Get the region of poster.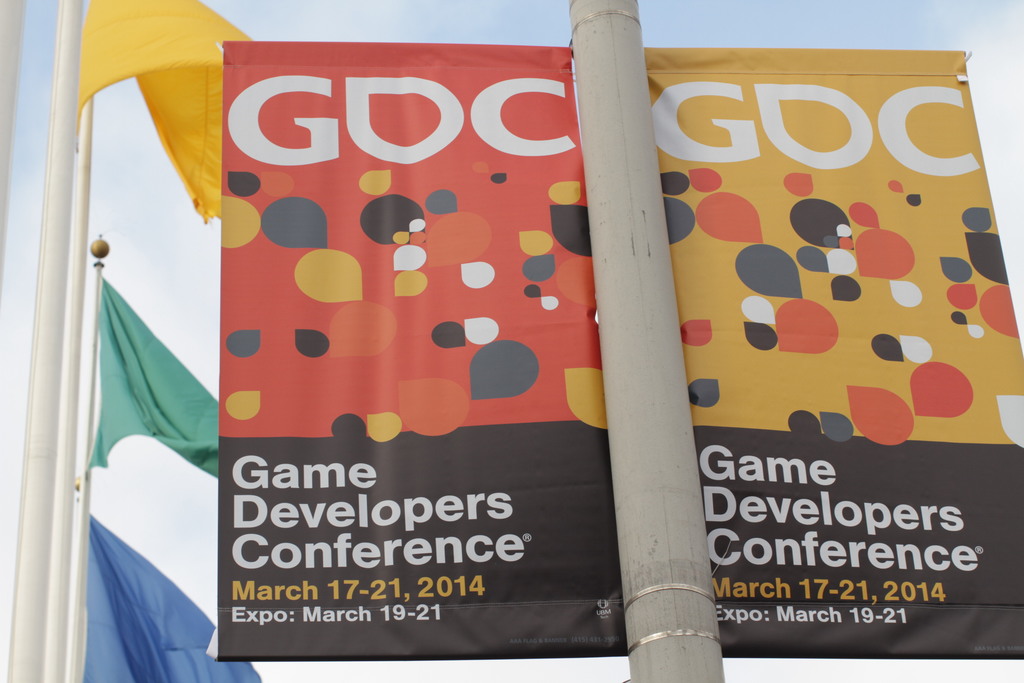
[left=219, top=44, right=629, bottom=658].
